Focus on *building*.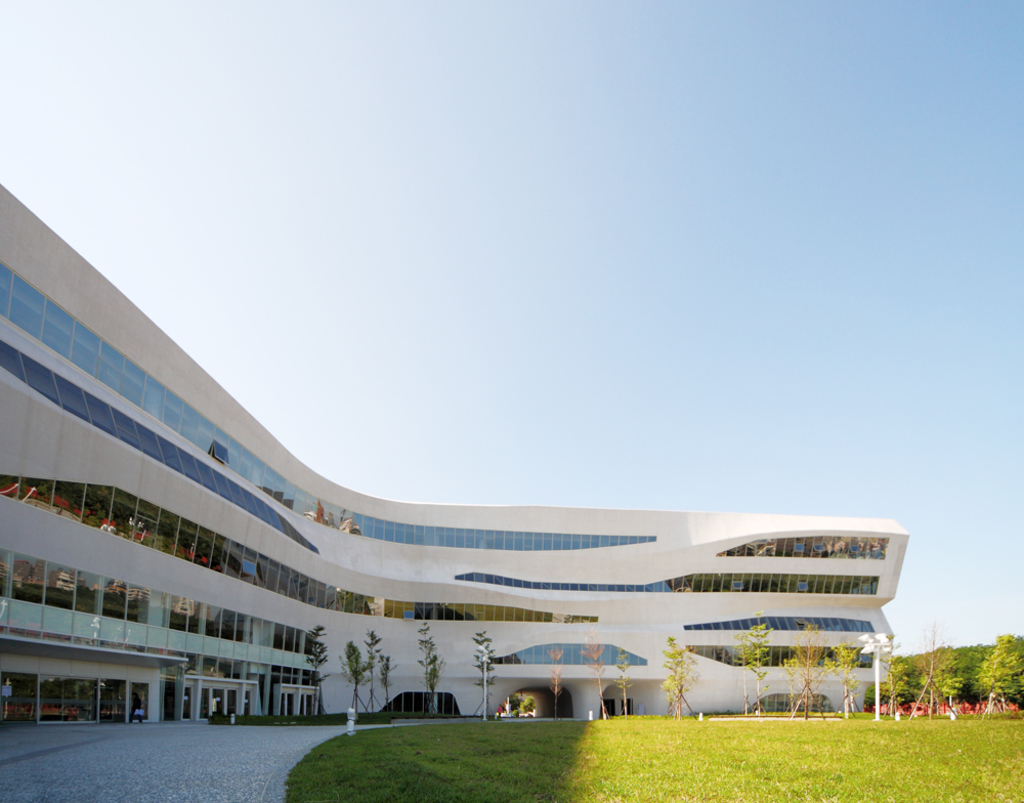
Focused at [0,181,909,727].
